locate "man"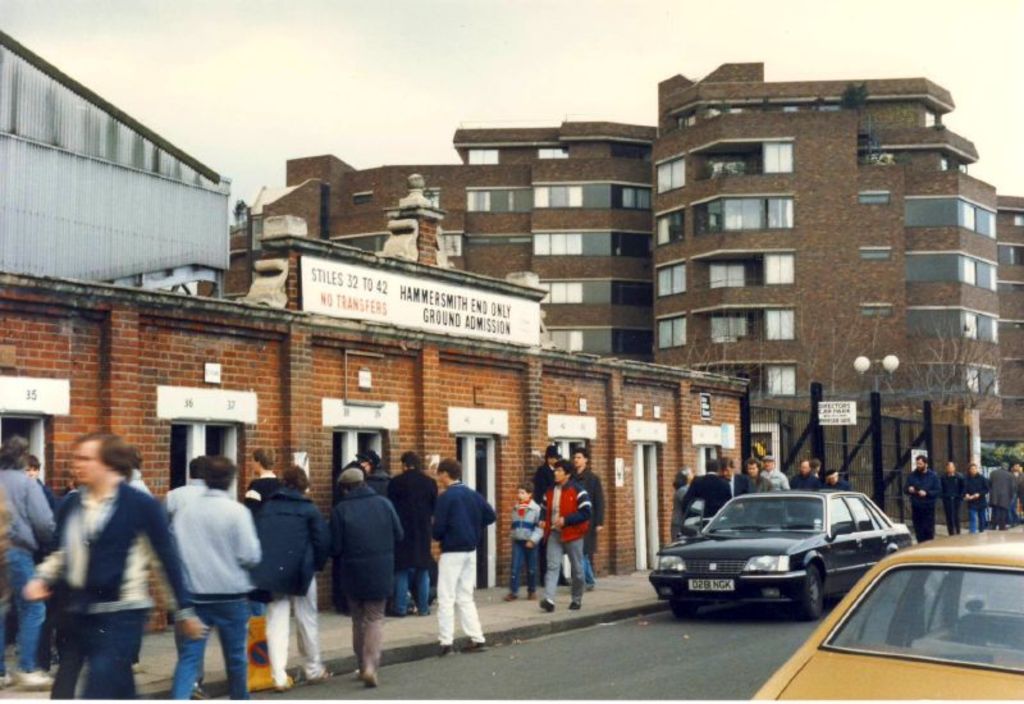
pyautogui.locateOnScreen(938, 465, 966, 535)
